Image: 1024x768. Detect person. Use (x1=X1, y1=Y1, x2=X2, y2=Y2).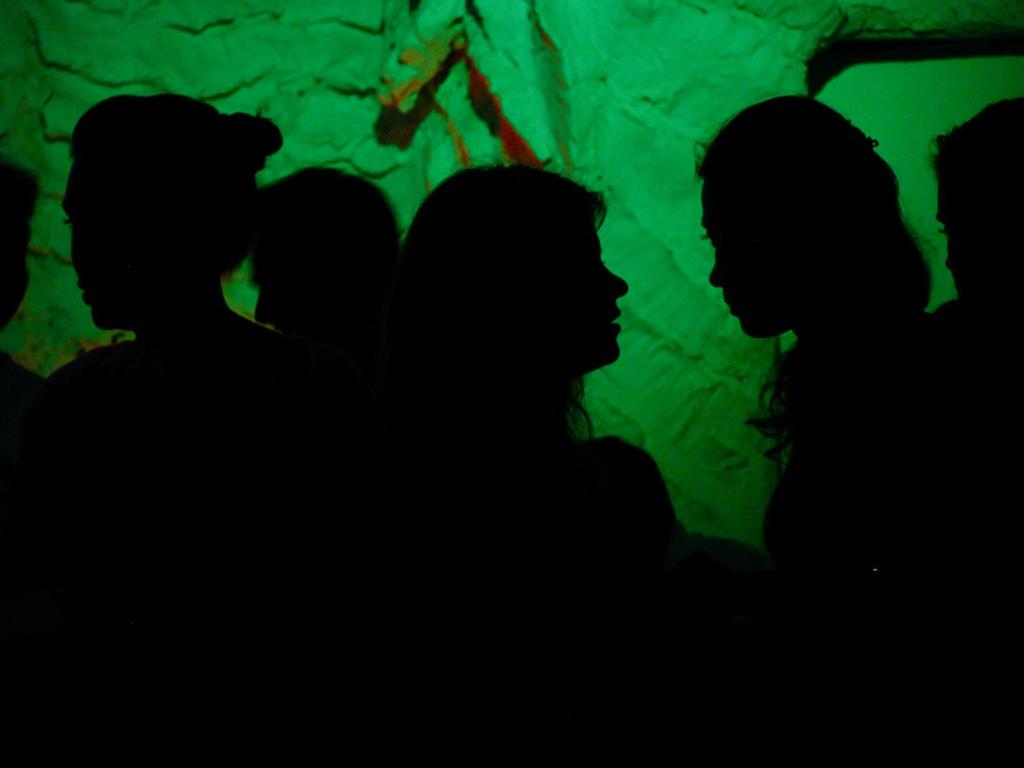
(x1=235, y1=167, x2=392, y2=333).
